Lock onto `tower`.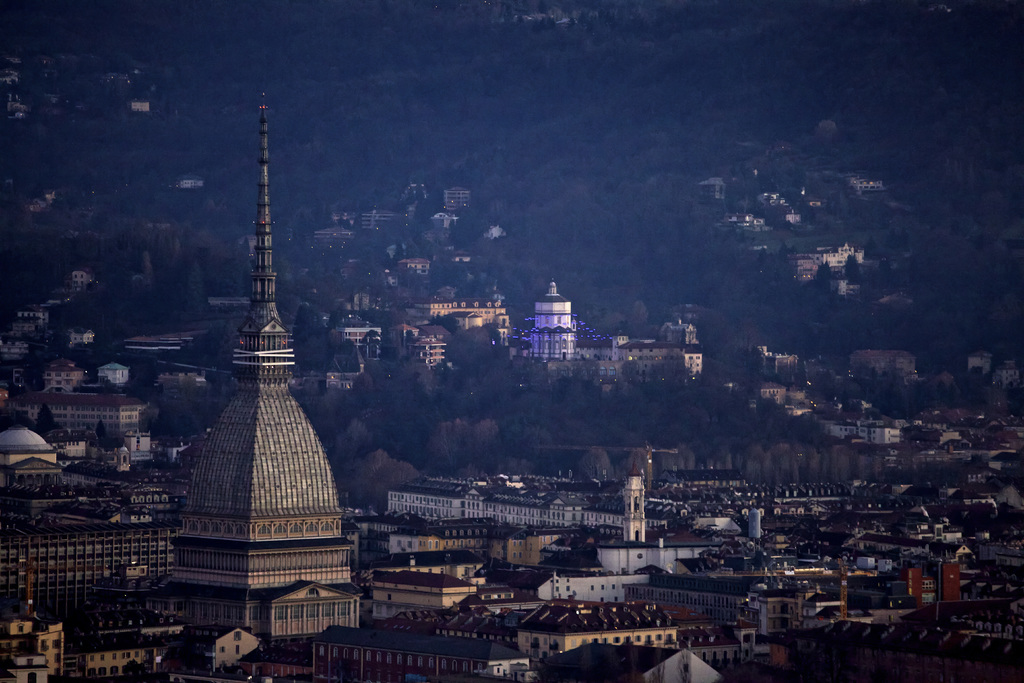
Locked: left=609, top=453, right=648, bottom=547.
